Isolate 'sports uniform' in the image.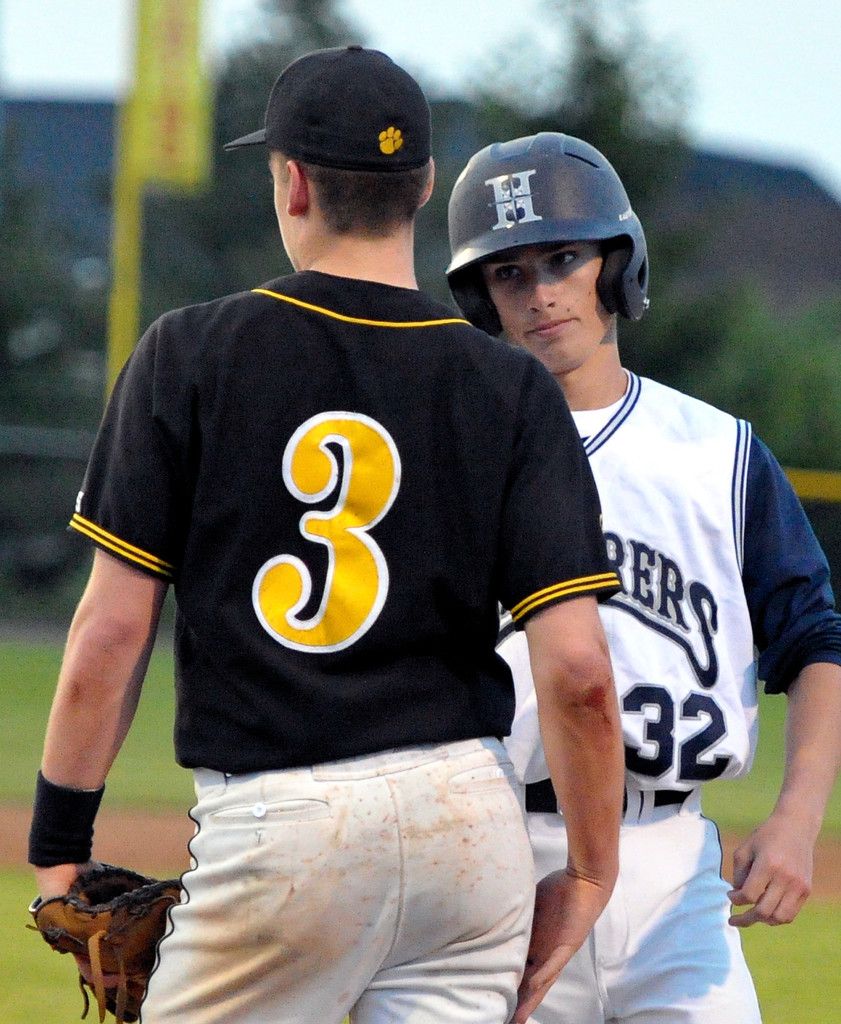
Isolated region: 49:272:619:1023.
